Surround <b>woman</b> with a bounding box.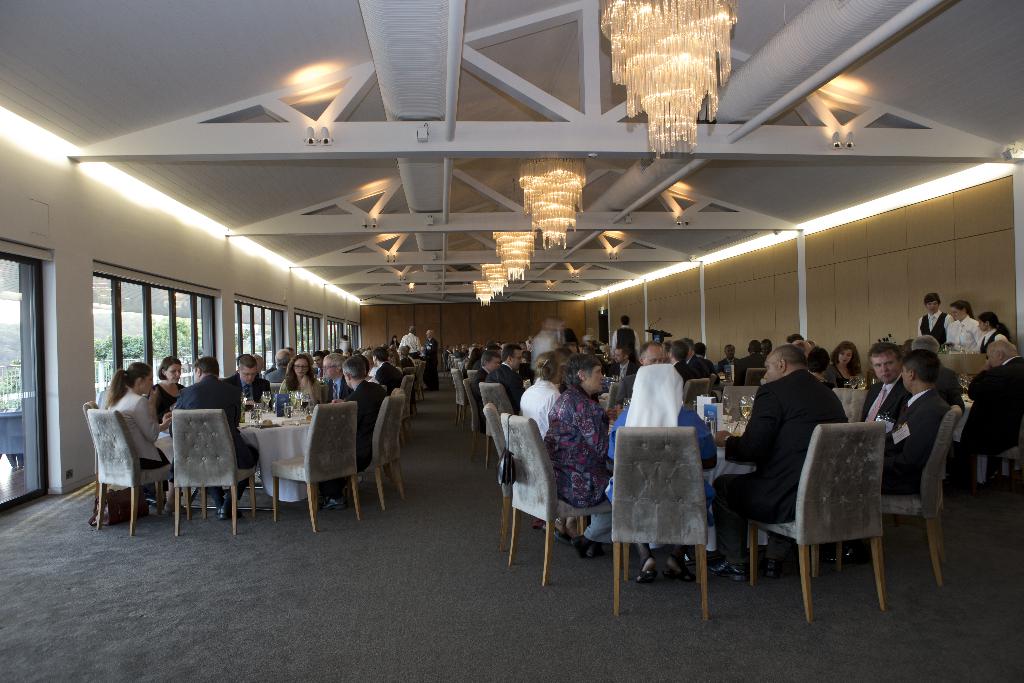
[540,351,608,556].
